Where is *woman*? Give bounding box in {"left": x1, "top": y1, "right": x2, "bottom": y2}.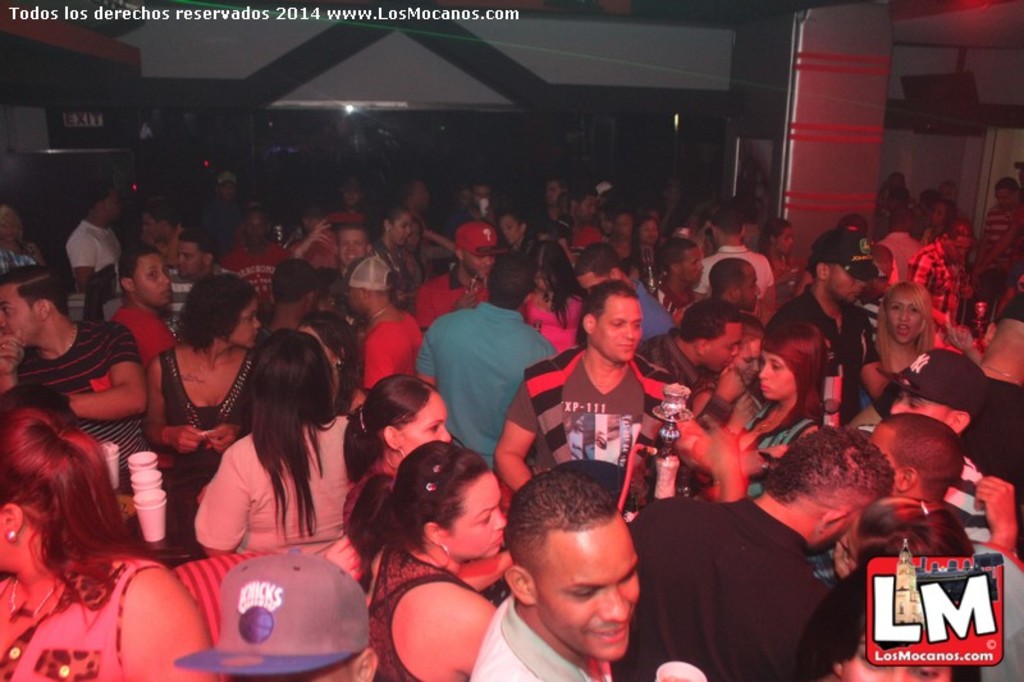
{"left": 0, "top": 409, "right": 212, "bottom": 681}.
